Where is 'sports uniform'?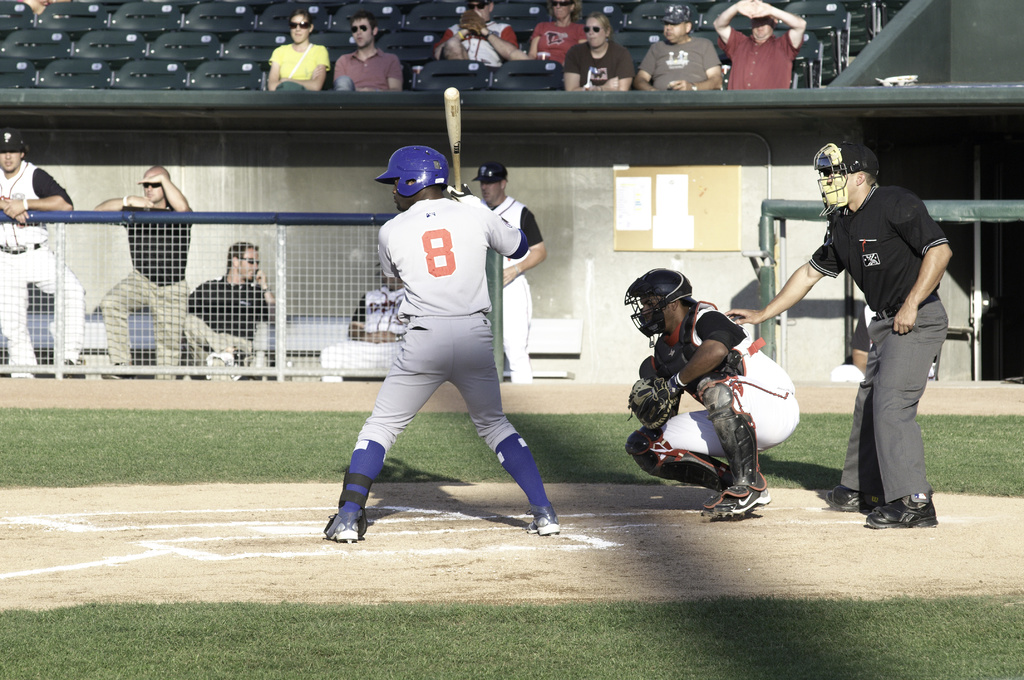
left=625, top=267, right=797, bottom=514.
